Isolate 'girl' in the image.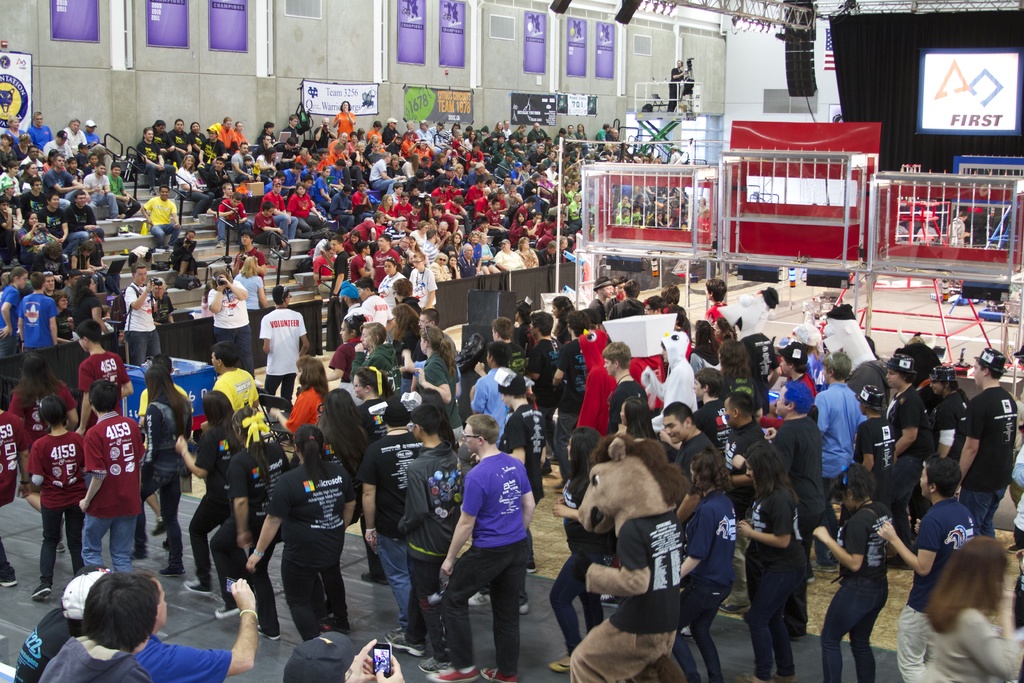
Isolated region: crop(208, 404, 280, 646).
